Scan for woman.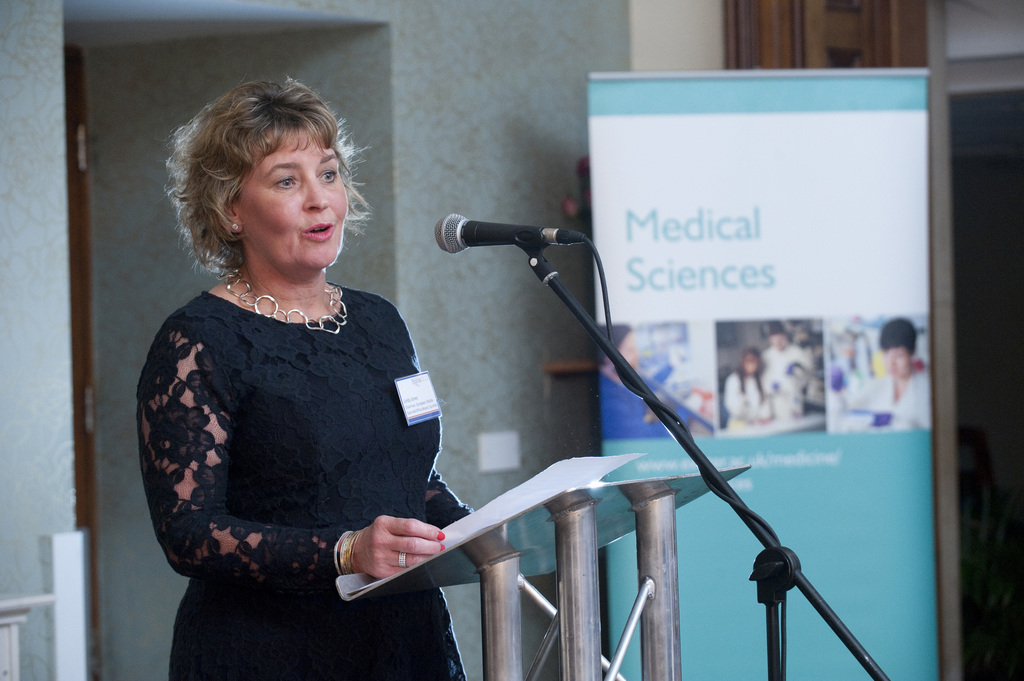
Scan result: box=[720, 346, 770, 432].
